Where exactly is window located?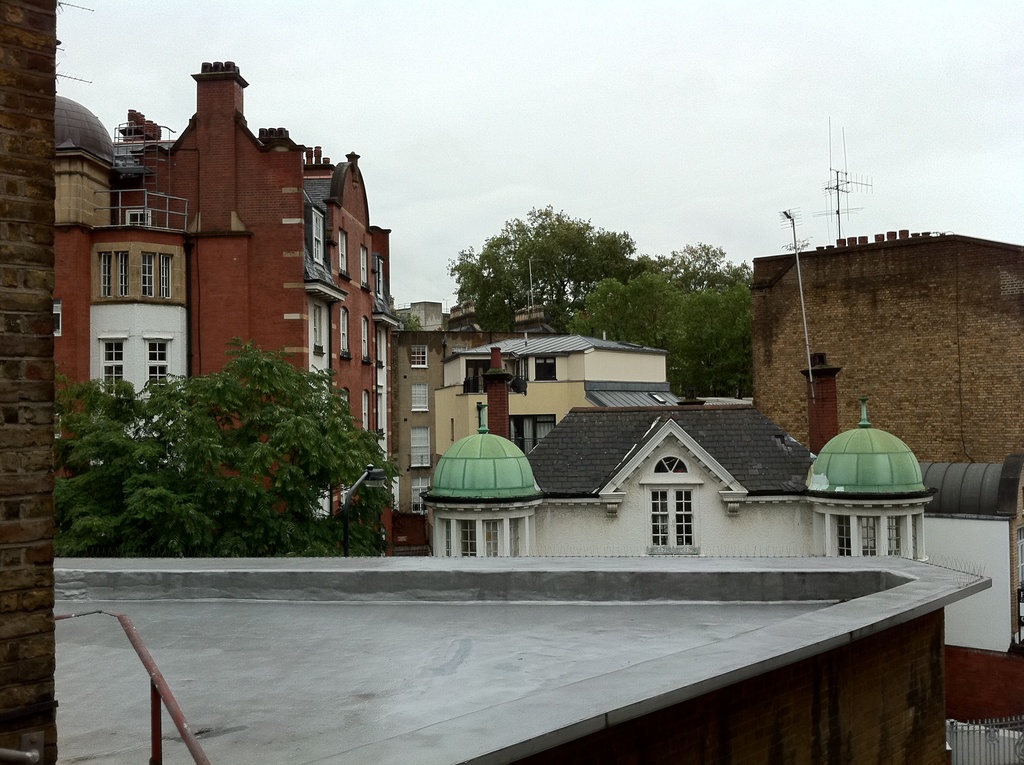
Its bounding box is BBox(508, 409, 557, 455).
